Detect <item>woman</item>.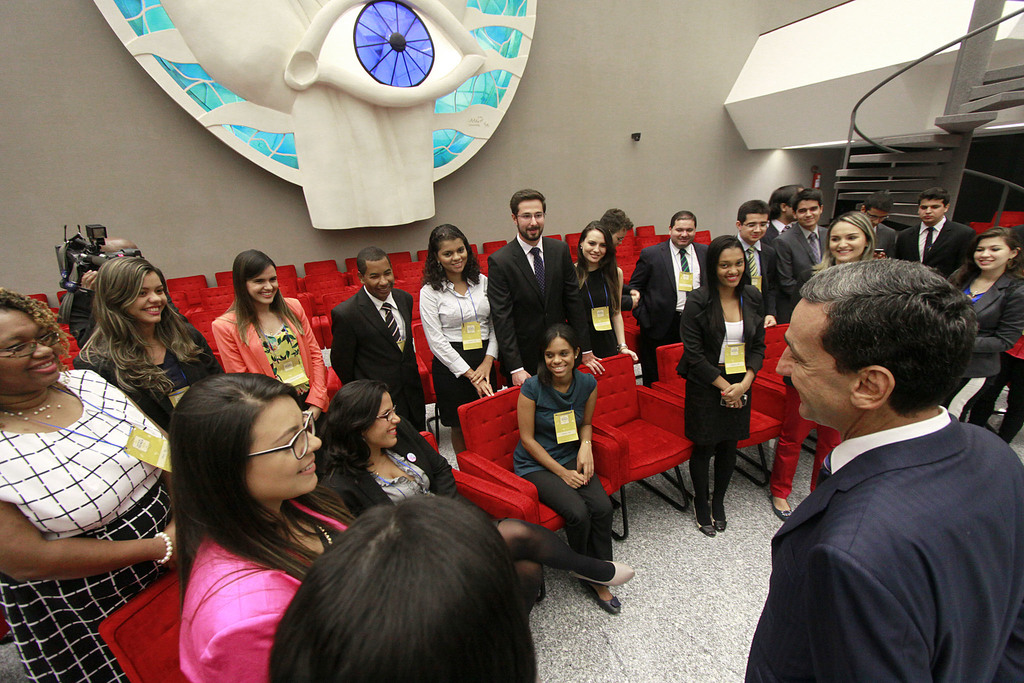
Detected at (x1=74, y1=252, x2=224, y2=432).
